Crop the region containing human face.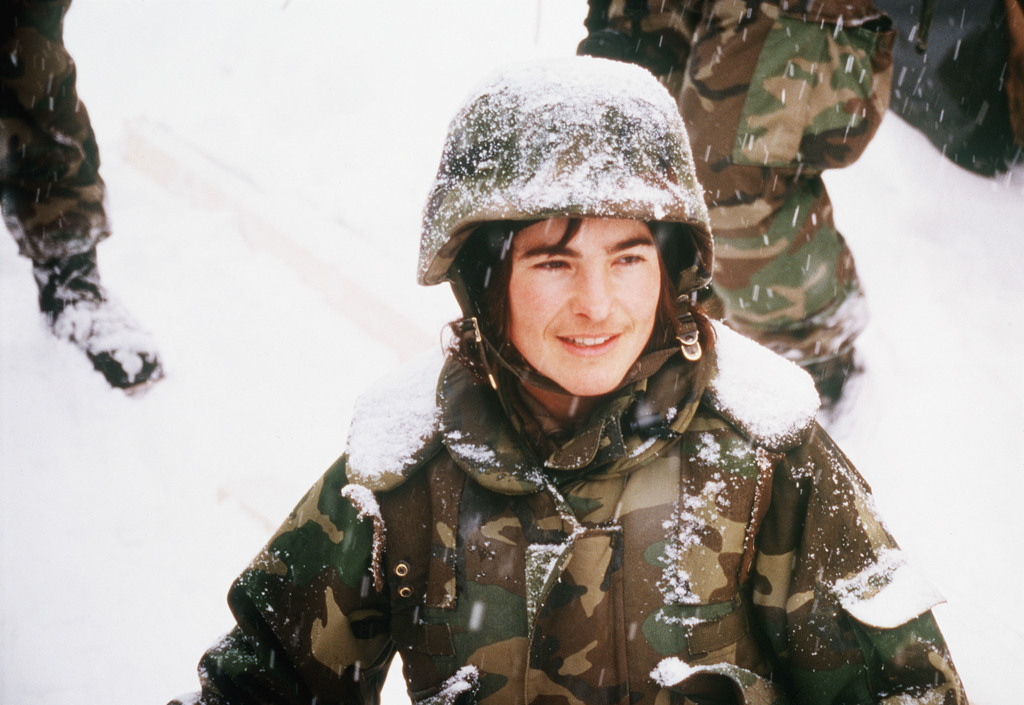
Crop region: pyautogui.locateOnScreen(508, 218, 660, 396).
